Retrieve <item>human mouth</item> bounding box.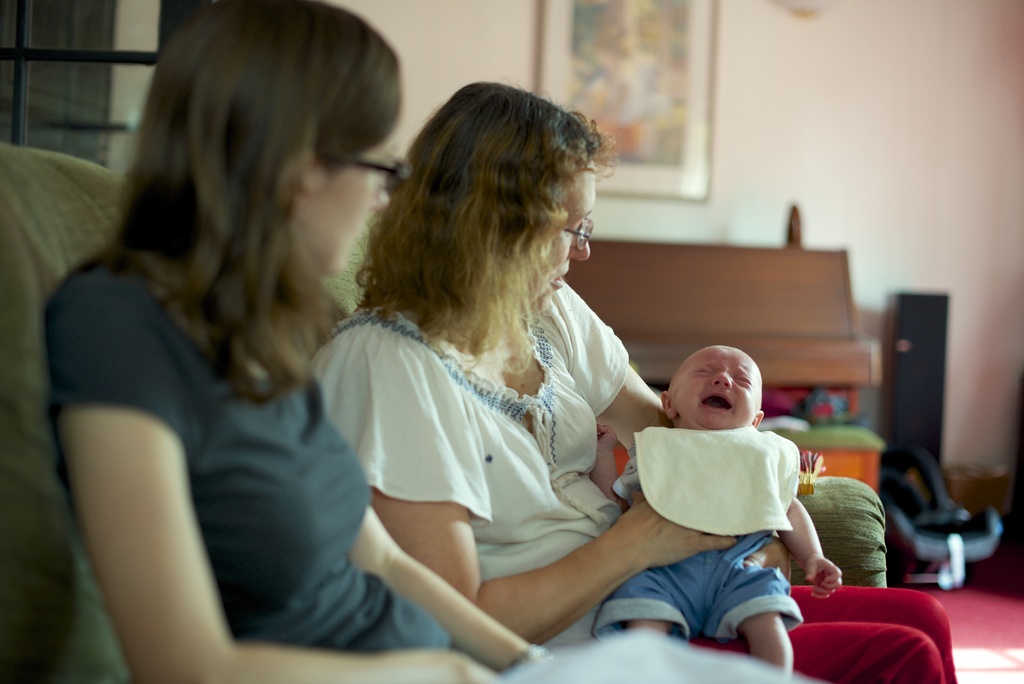
Bounding box: 359/218/372/234.
